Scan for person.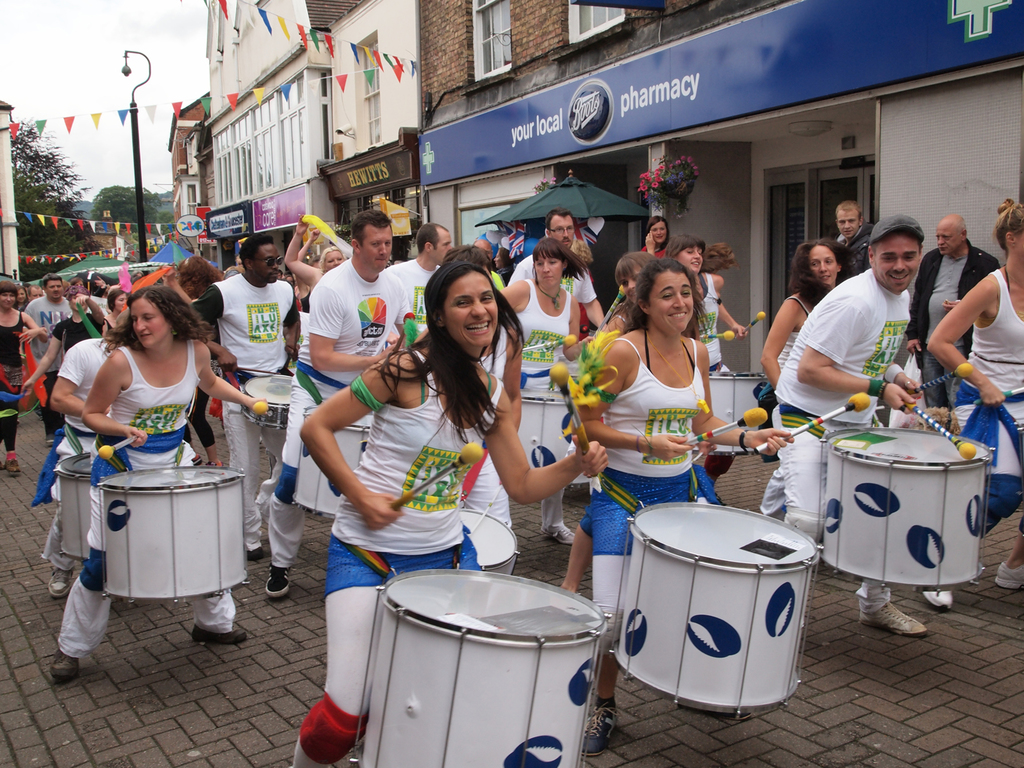
Scan result: (189, 230, 300, 562).
